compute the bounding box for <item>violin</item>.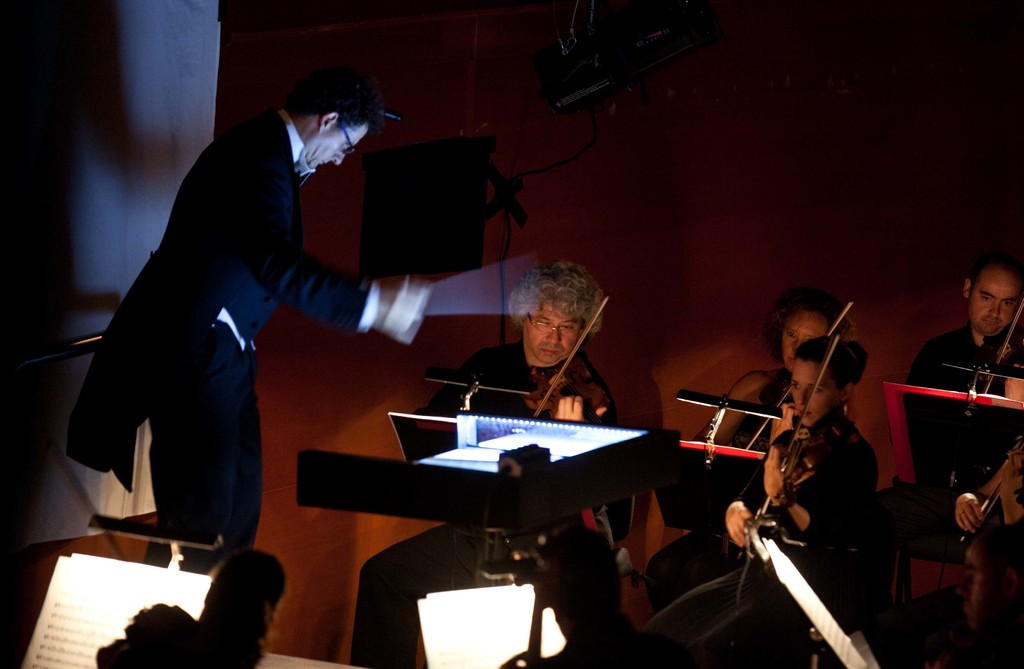
x1=460, y1=296, x2=618, y2=590.
